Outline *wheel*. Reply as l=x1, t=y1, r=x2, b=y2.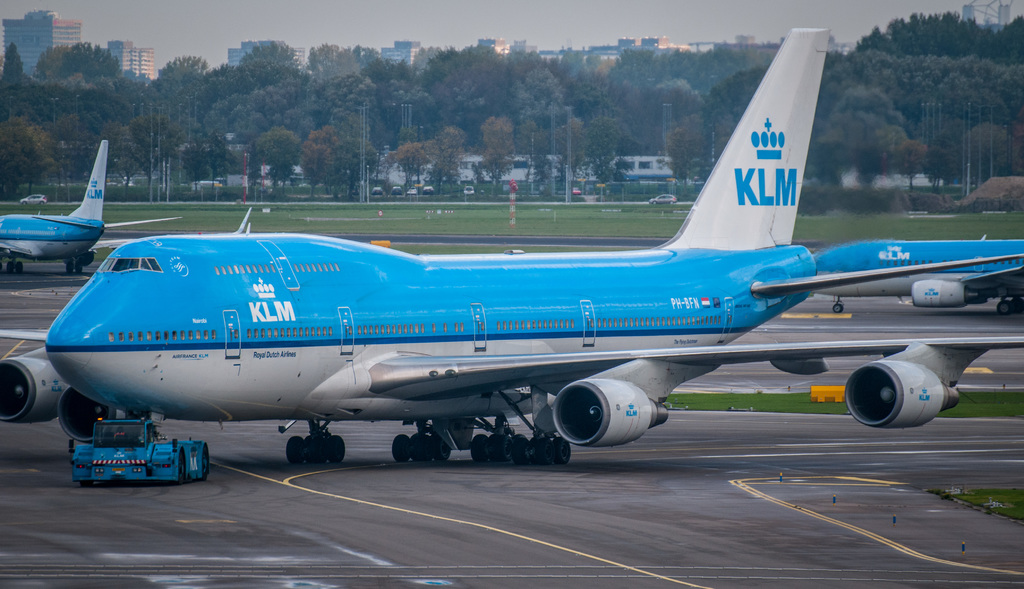
l=471, t=432, r=485, b=462.
